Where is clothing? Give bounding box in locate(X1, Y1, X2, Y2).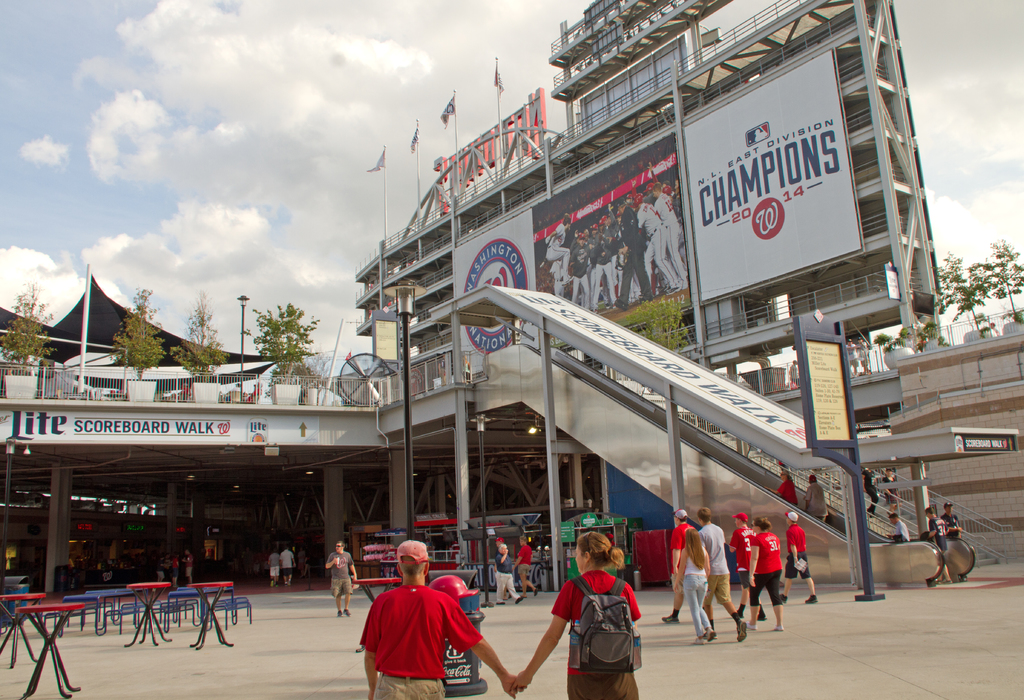
locate(757, 528, 786, 612).
